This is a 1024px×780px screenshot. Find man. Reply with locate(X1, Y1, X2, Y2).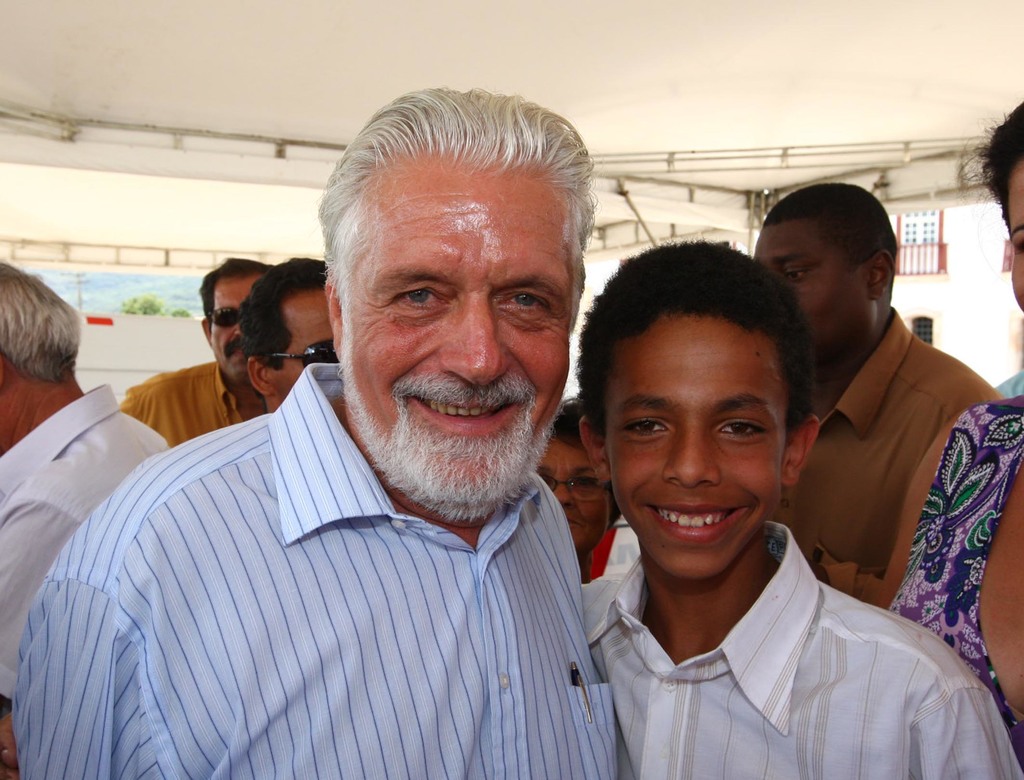
locate(0, 256, 183, 701).
